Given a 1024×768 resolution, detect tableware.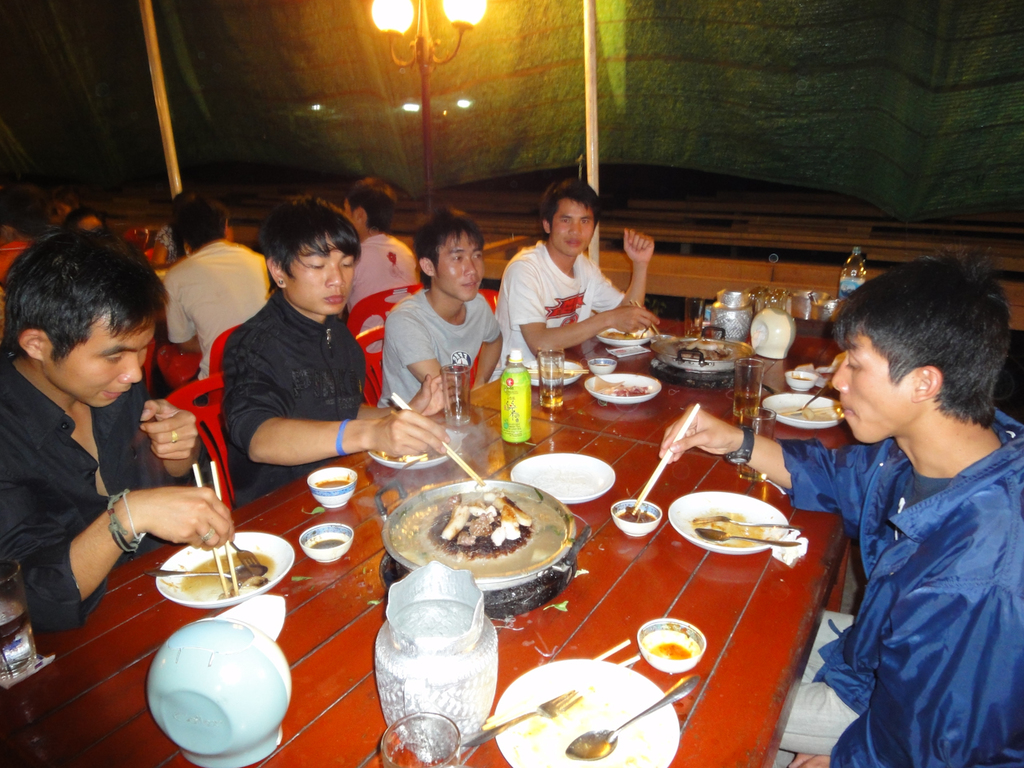
[635, 322, 646, 342].
